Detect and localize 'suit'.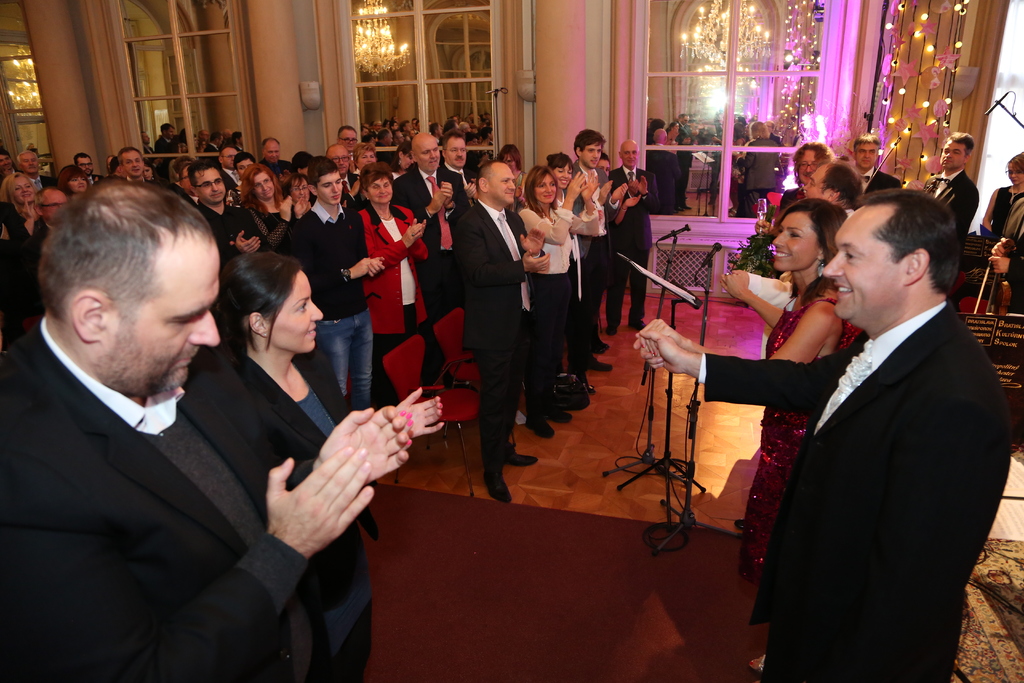
Localized at rect(442, 157, 477, 215).
